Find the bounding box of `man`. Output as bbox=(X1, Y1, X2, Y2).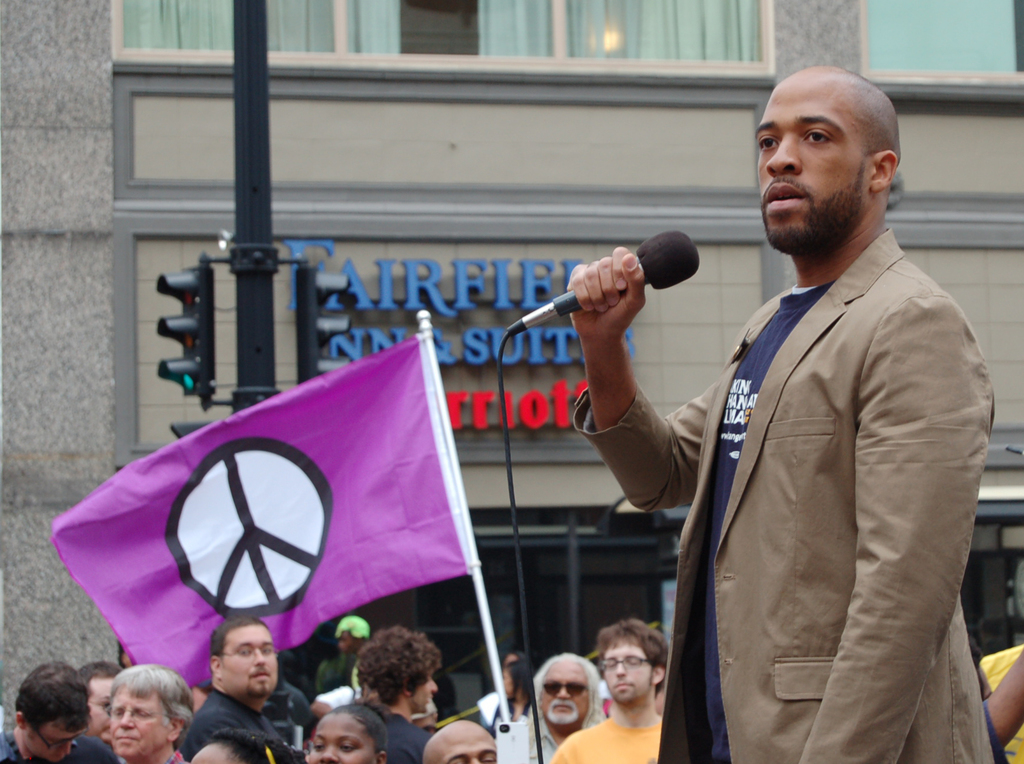
bbox=(0, 660, 118, 763).
